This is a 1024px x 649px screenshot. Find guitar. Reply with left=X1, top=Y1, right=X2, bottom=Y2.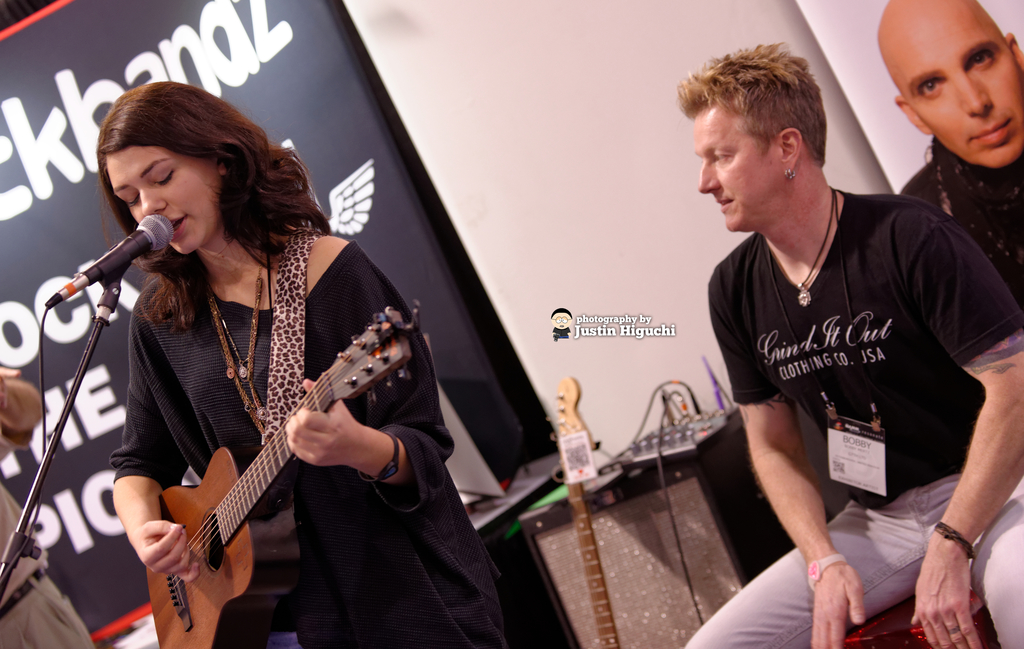
left=547, top=377, right=621, bottom=648.
